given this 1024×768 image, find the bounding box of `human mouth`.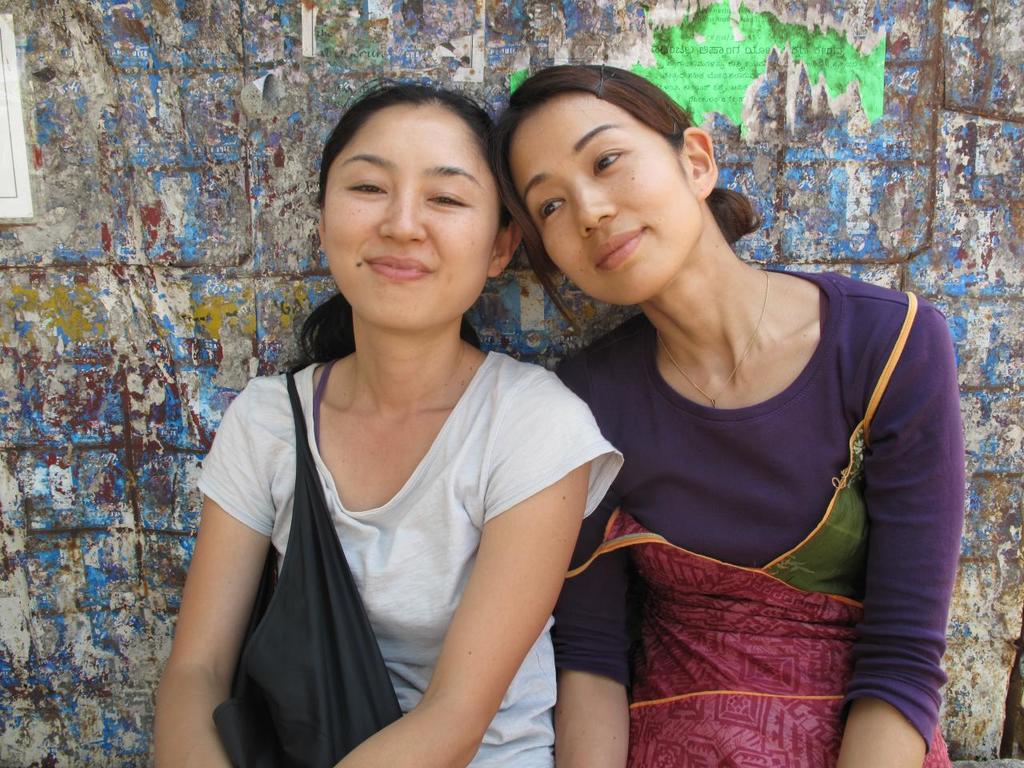
detection(589, 228, 645, 274).
